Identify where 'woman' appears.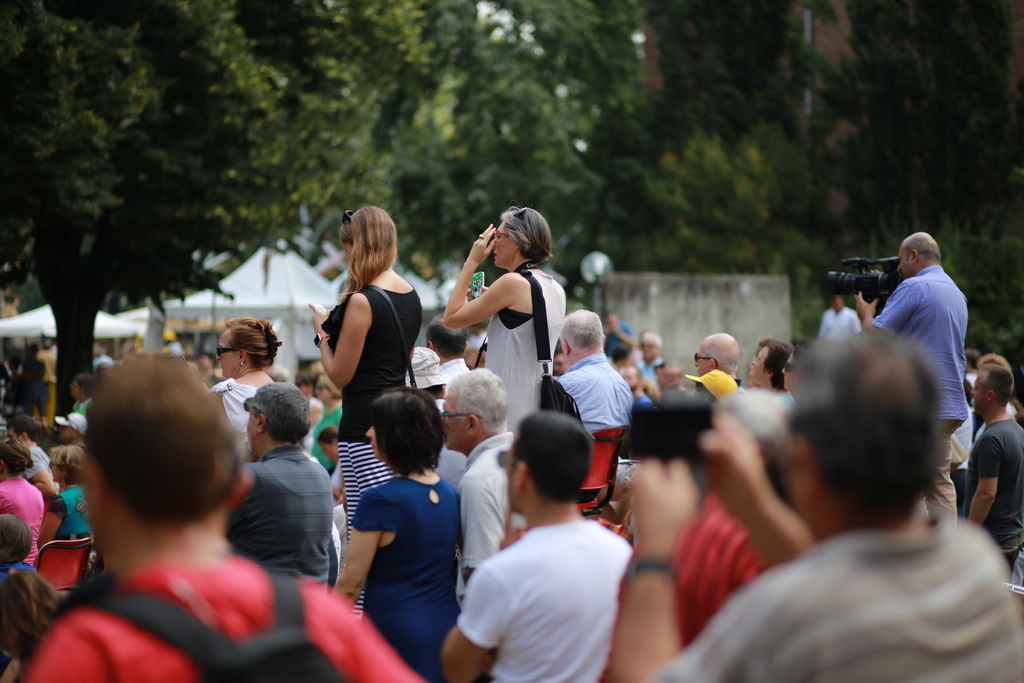
Appears at rect(209, 317, 283, 466).
